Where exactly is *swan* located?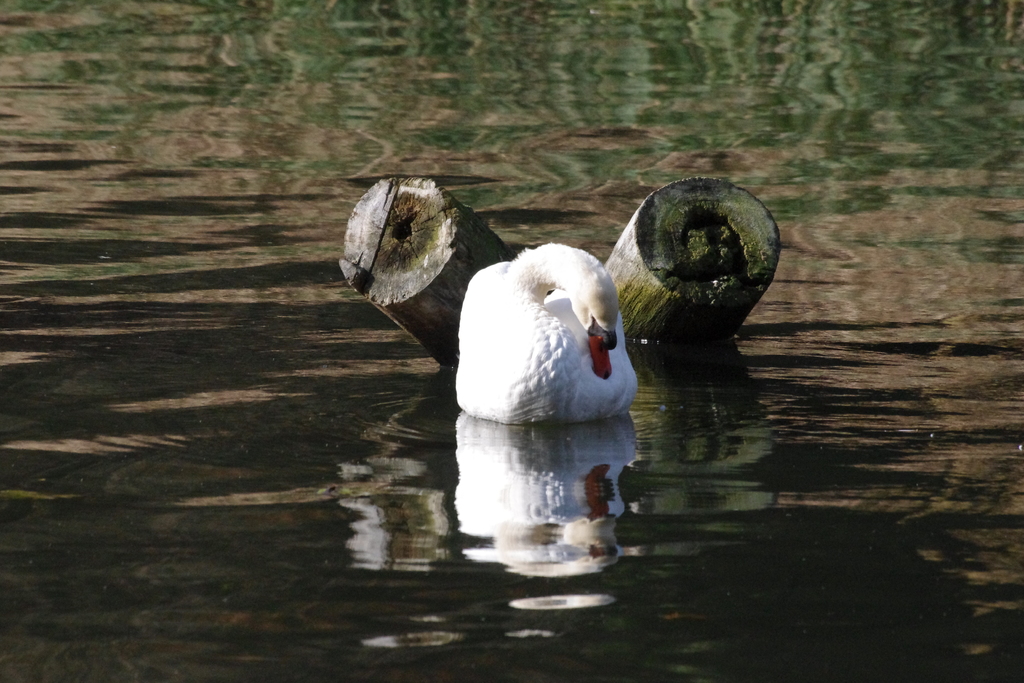
Its bounding box is 456/238/650/437.
